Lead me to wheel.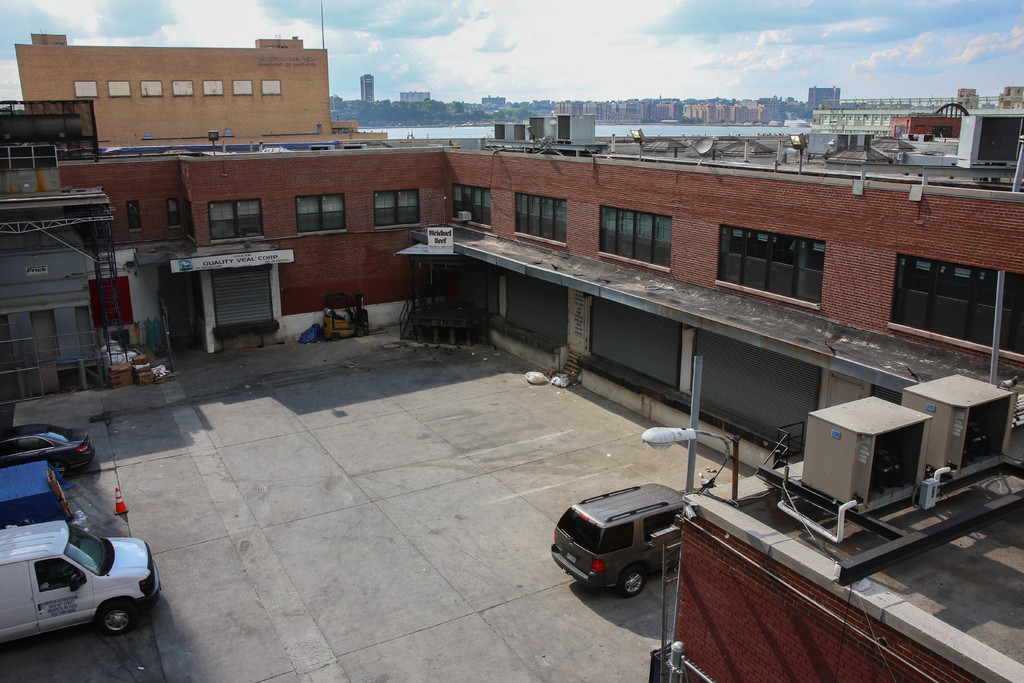
Lead to rect(616, 563, 646, 598).
